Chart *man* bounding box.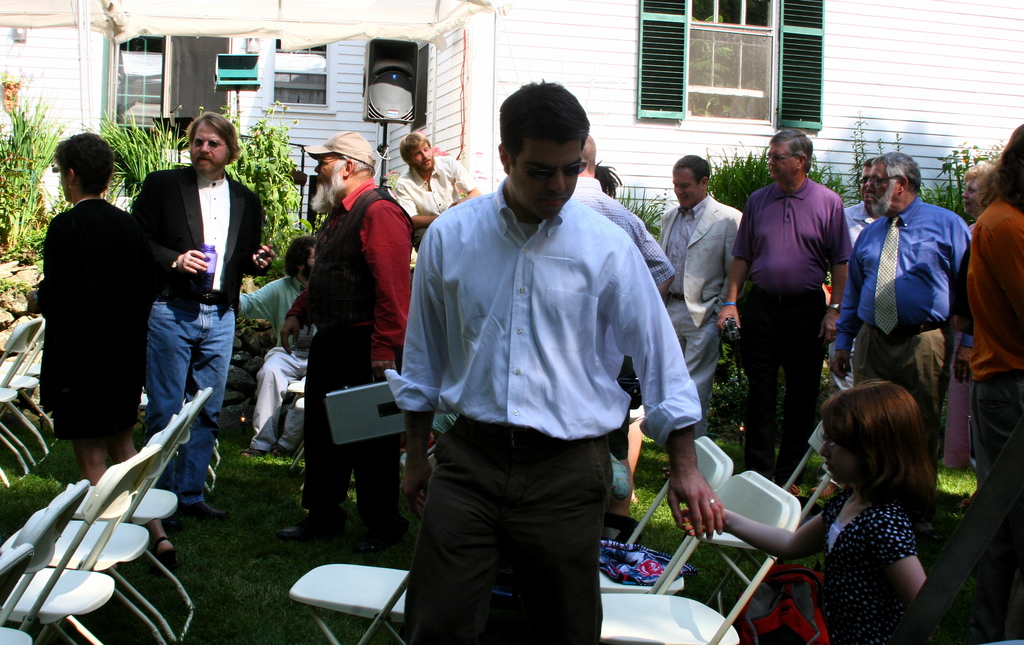
Charted: {"x1": 397, "y1": 89, "x2": 699, "y2": 625}.
